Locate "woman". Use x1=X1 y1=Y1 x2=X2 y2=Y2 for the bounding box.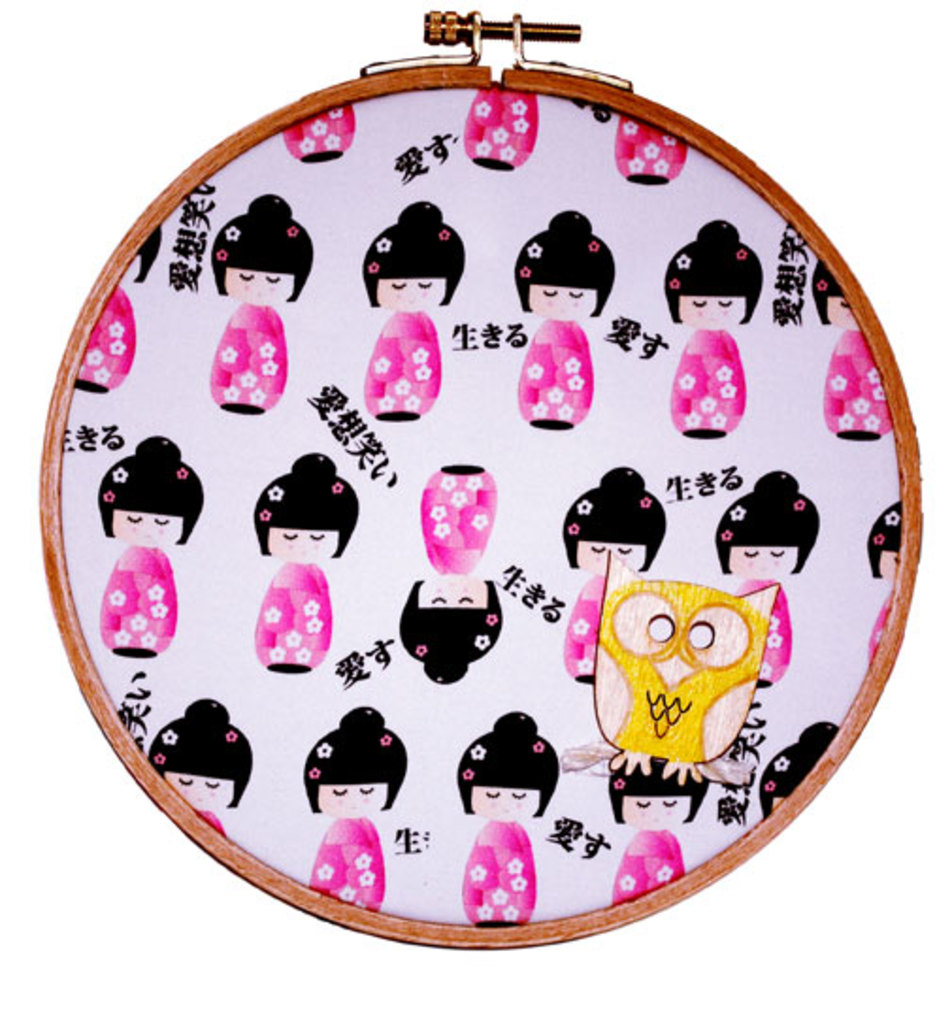
x1=513 y1=194 x2=616 y2=436.
